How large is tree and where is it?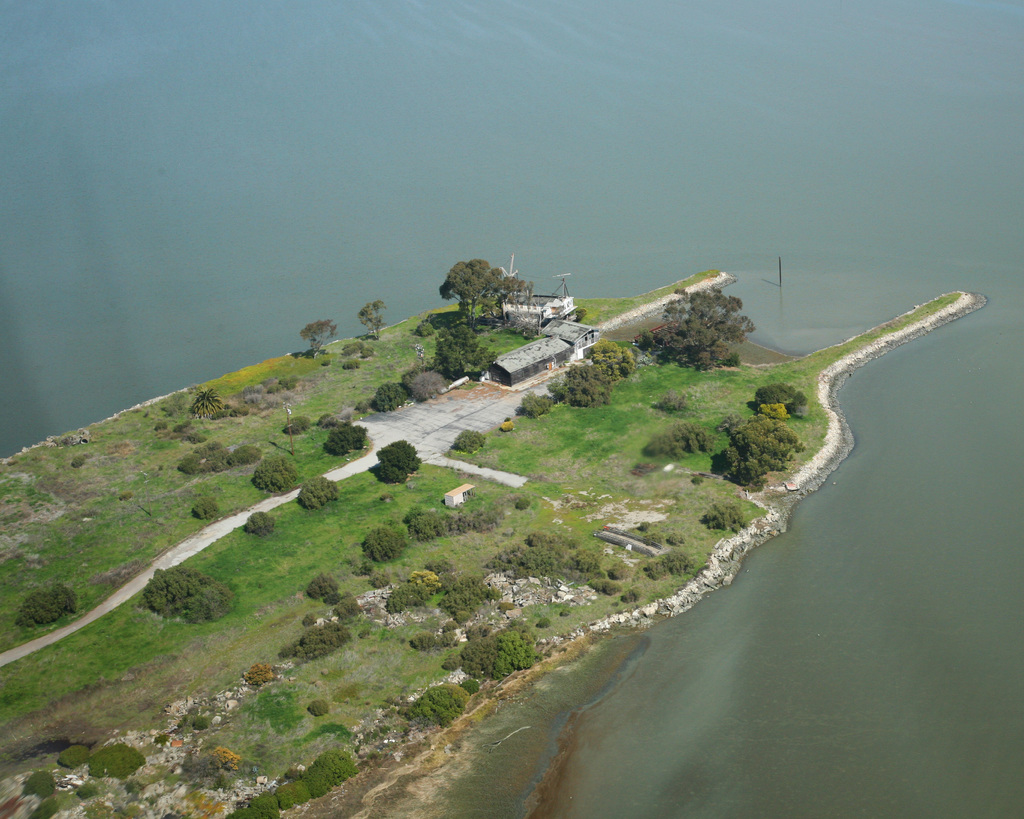
Bounding box: detection(357, 527, 406, 562).
